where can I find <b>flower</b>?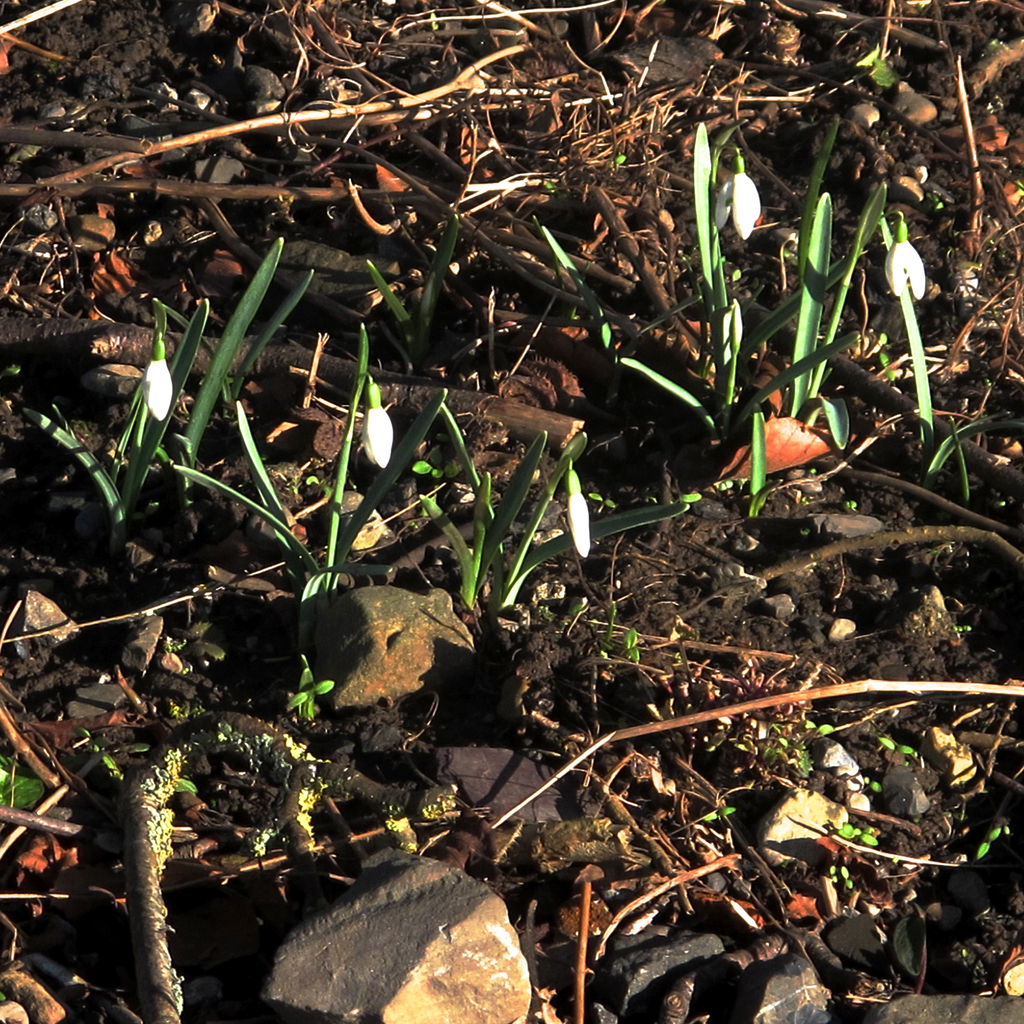
You can find it at bbox=[561, 488, 597, 561].
